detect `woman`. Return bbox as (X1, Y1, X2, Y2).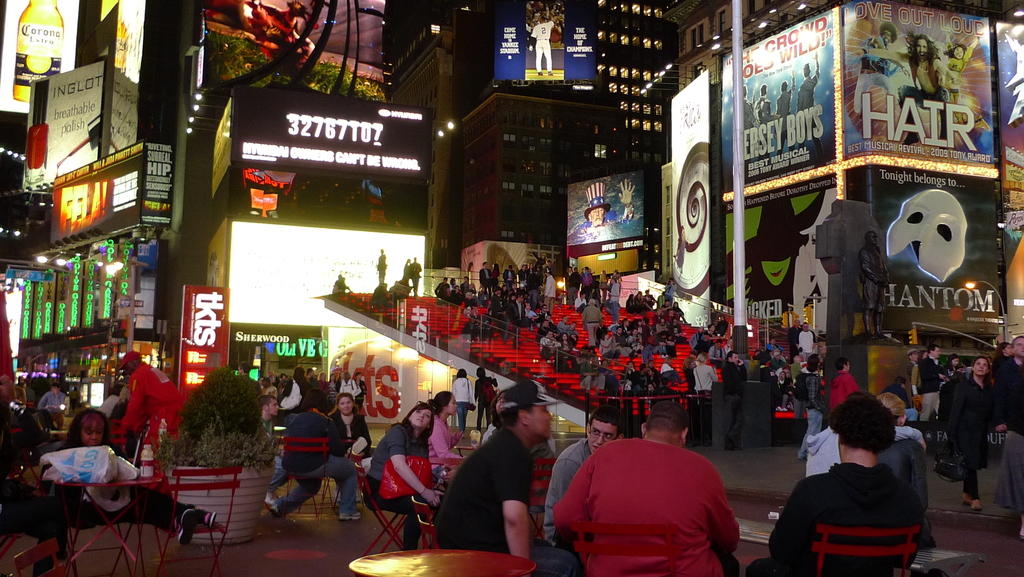
(499, 282, 508, 296).
